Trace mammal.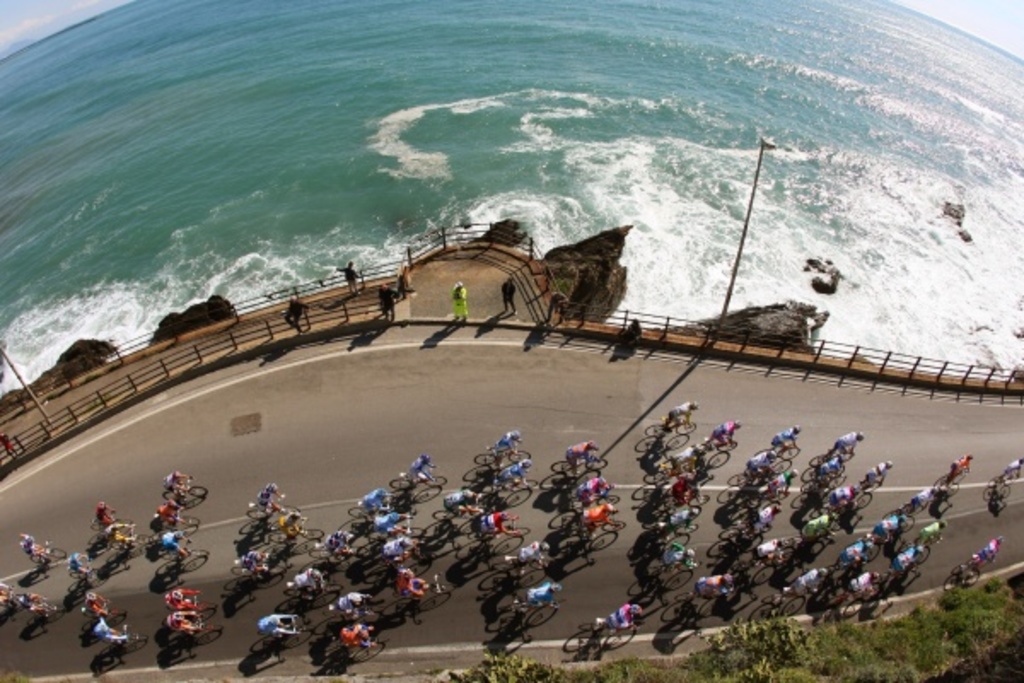
Traced to <box>490,429,515,466</box>.
